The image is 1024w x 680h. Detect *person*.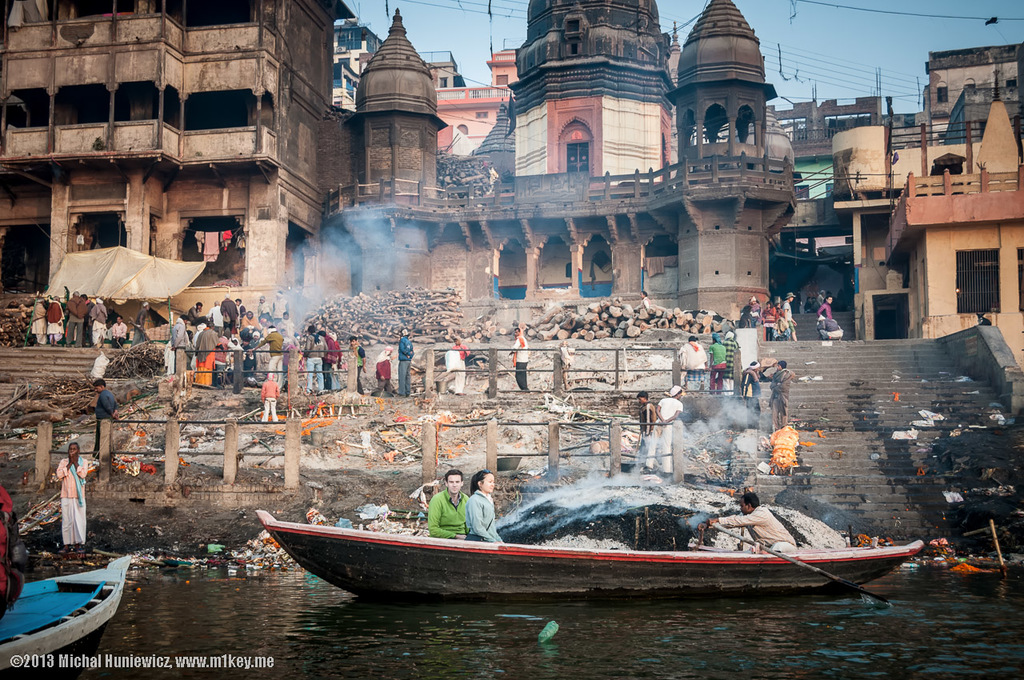
Detection: bbox(307, 336, 332, 394).
